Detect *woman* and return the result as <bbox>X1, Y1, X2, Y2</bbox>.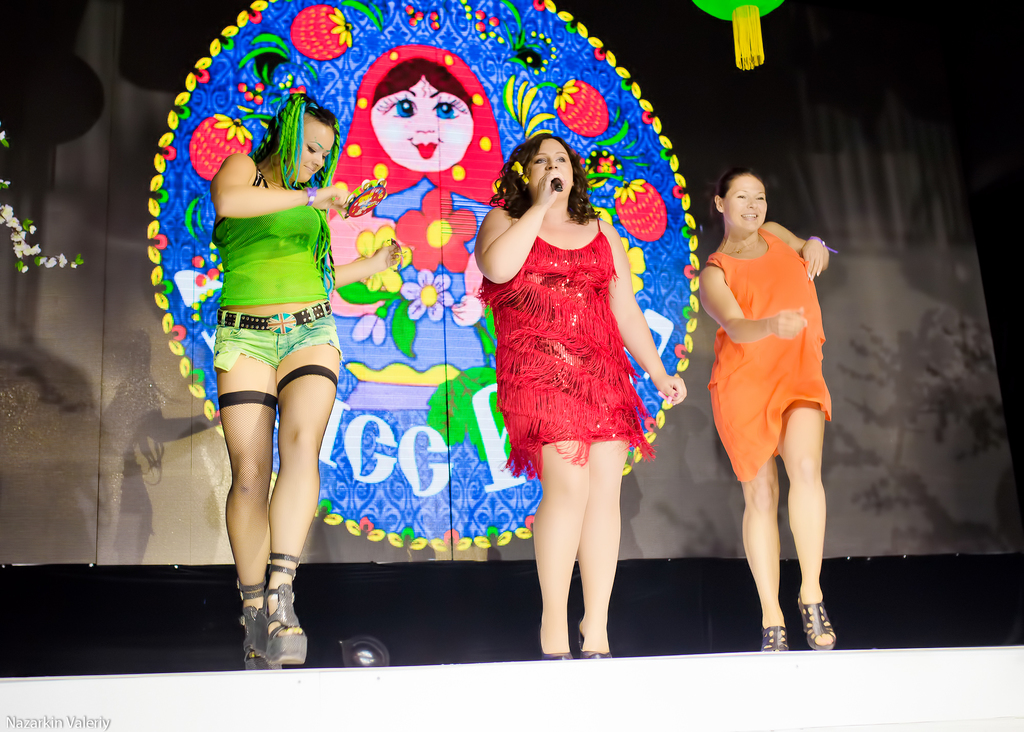
<bbox>691, 169, 839, 662</bbox>.
